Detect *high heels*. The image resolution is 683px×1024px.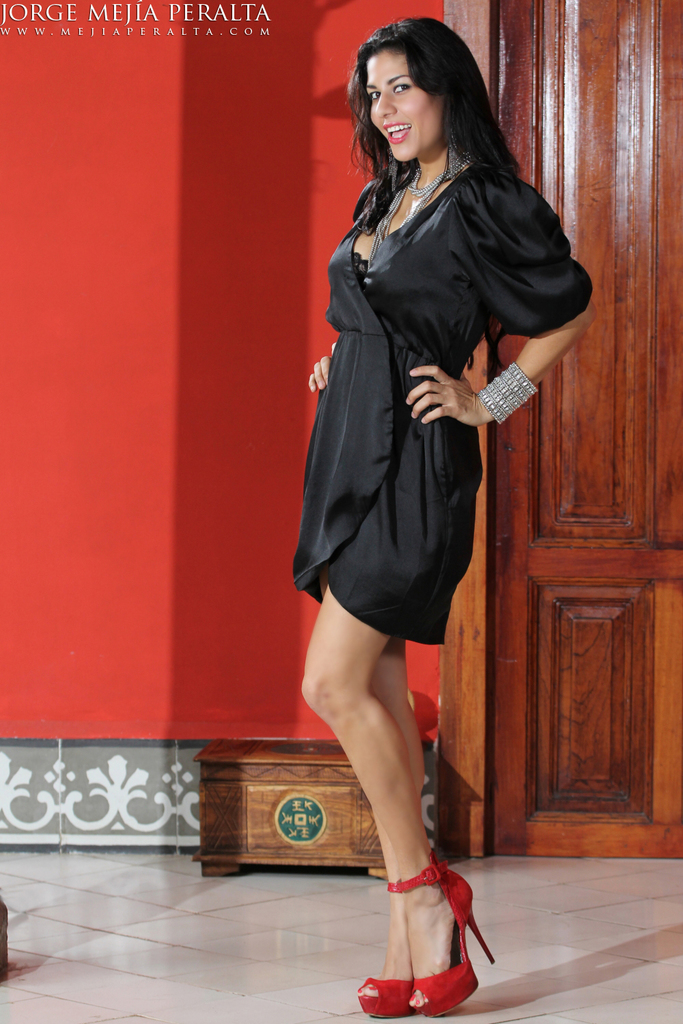
[355,883,415,1023].
